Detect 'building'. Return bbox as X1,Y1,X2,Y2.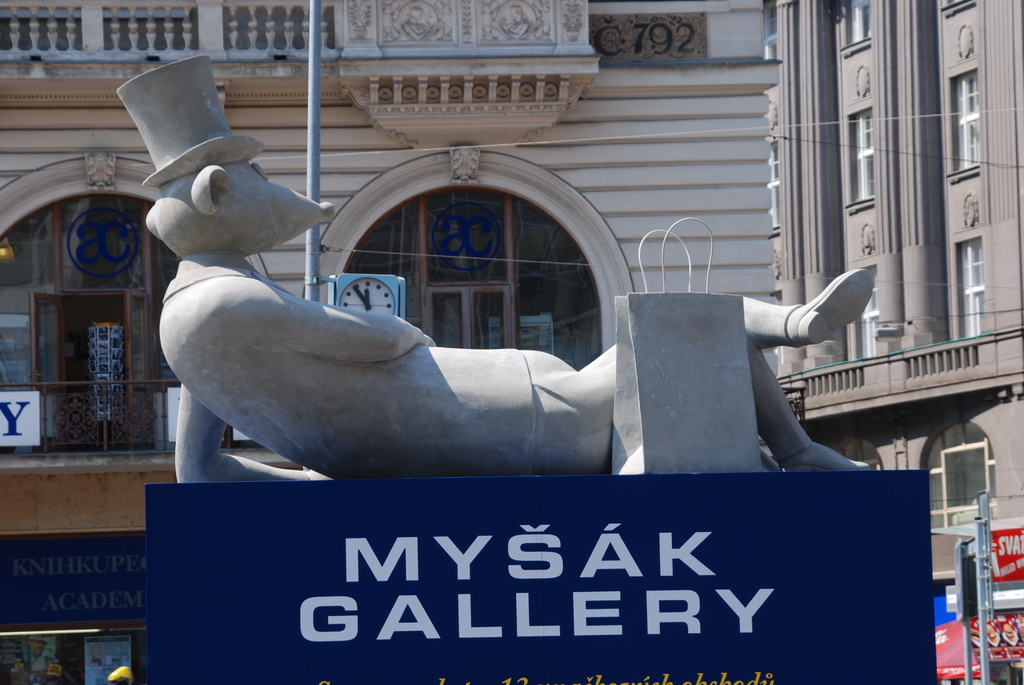
0,0,780,684.
